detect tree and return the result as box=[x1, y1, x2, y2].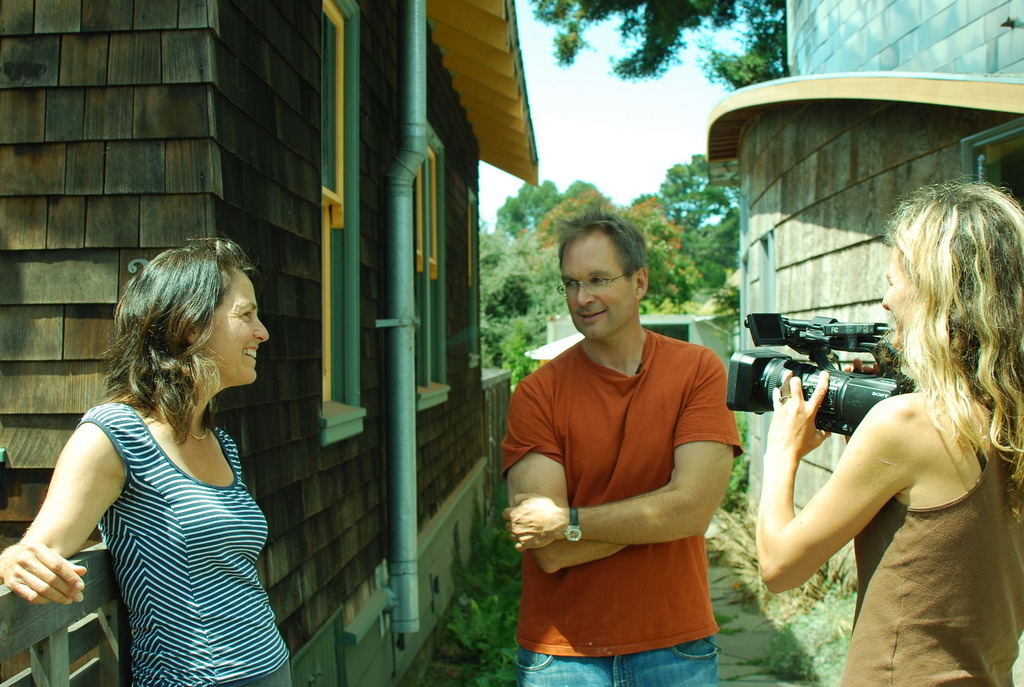
box=[694, 207, 743, 287].
